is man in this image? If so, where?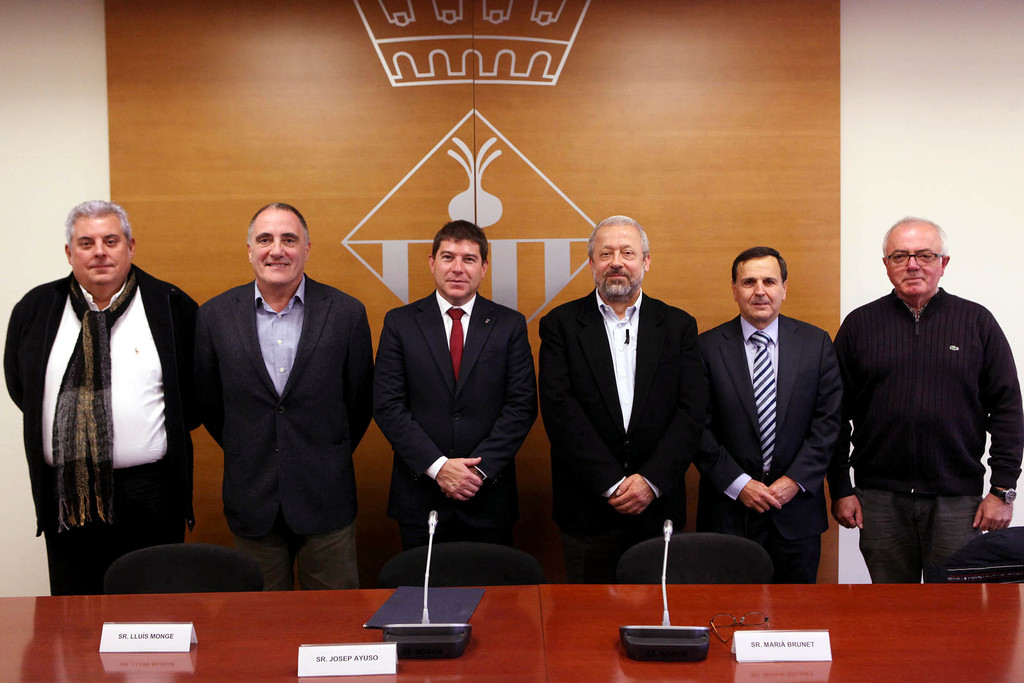
Yes, at [left=527, top=204, right=706, bottom=586].
